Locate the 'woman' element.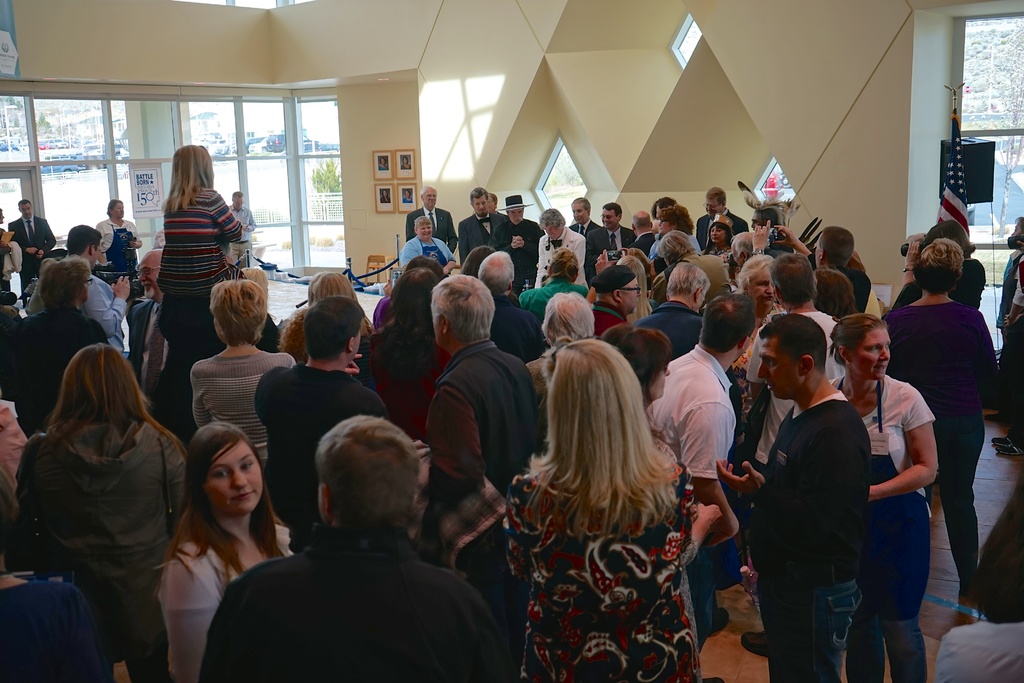
Element bbox: box=[828, 310, 941, 682].
